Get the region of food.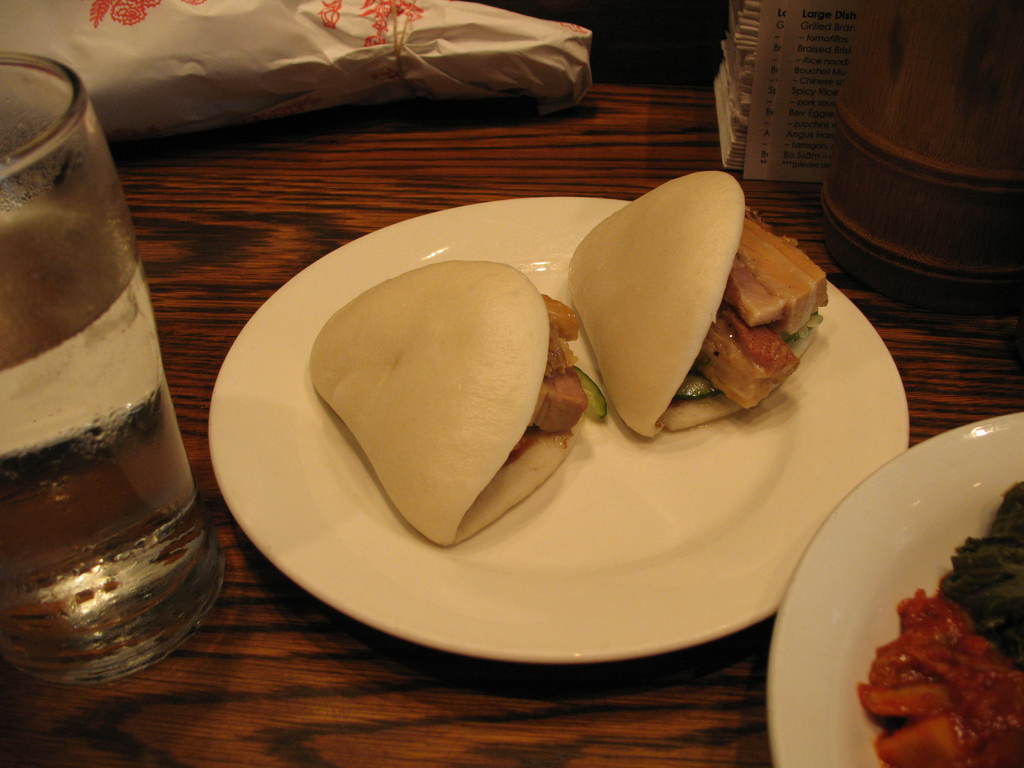
<bbox>868, 535, 1011, 759</bbox>.
